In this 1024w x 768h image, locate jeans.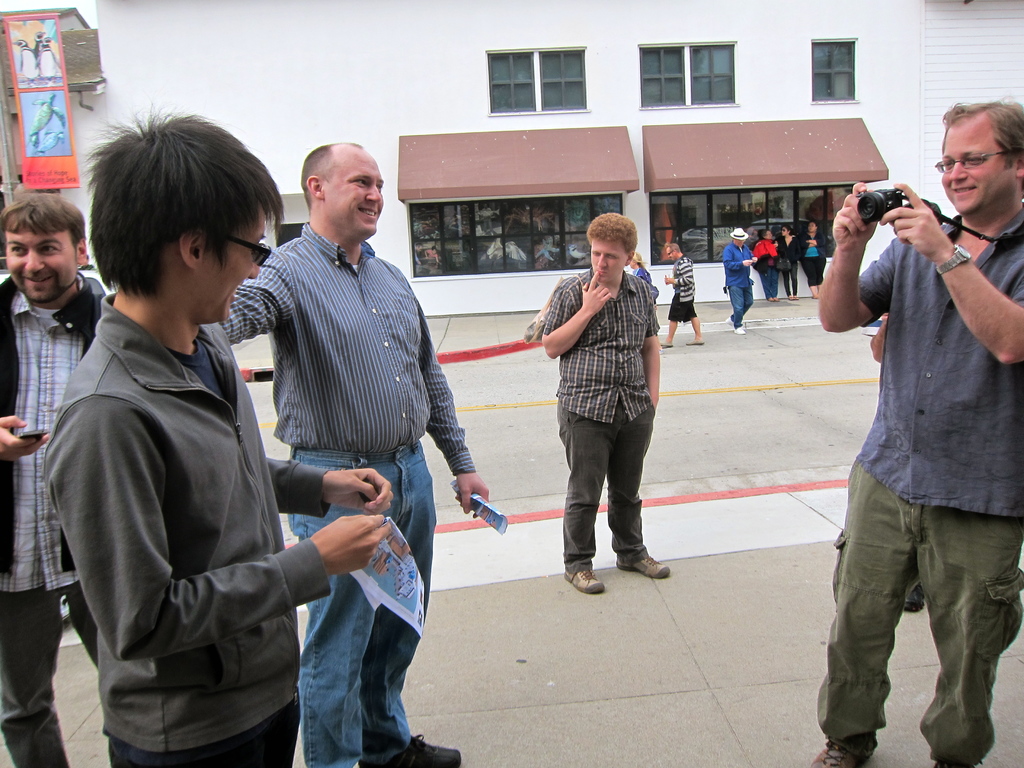
Bounding box: (left=272, top=437, right=429, bottom=541).
